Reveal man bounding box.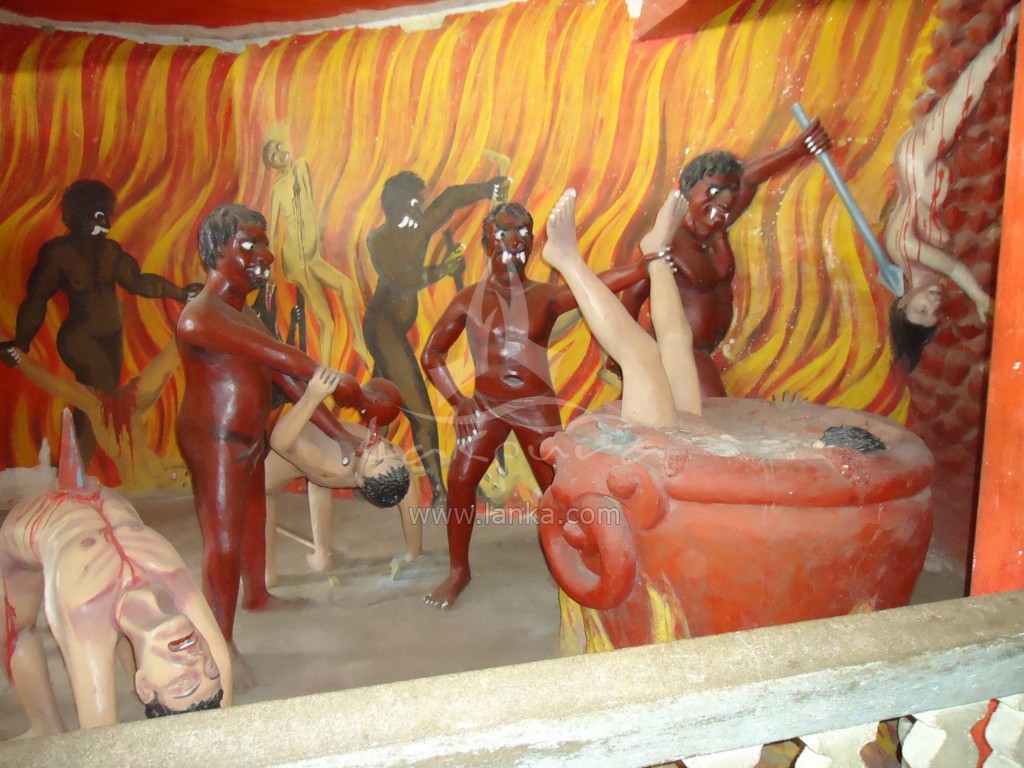
Revealed: bbox=(168, 206, 370, 692).
